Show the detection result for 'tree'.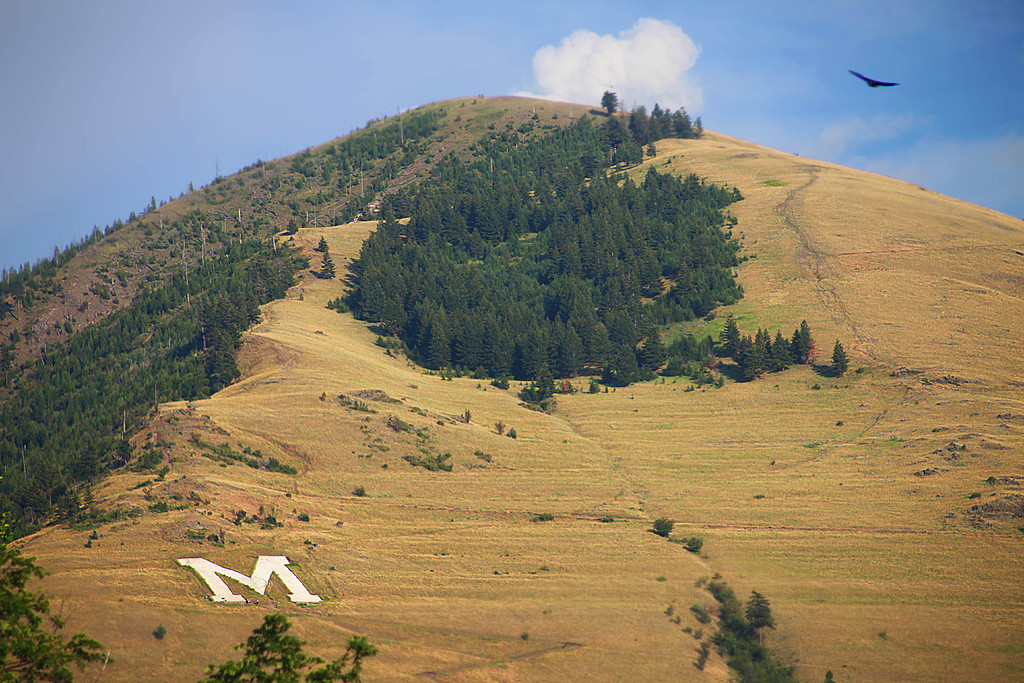
bbox=[316, 235, 328, 254].
